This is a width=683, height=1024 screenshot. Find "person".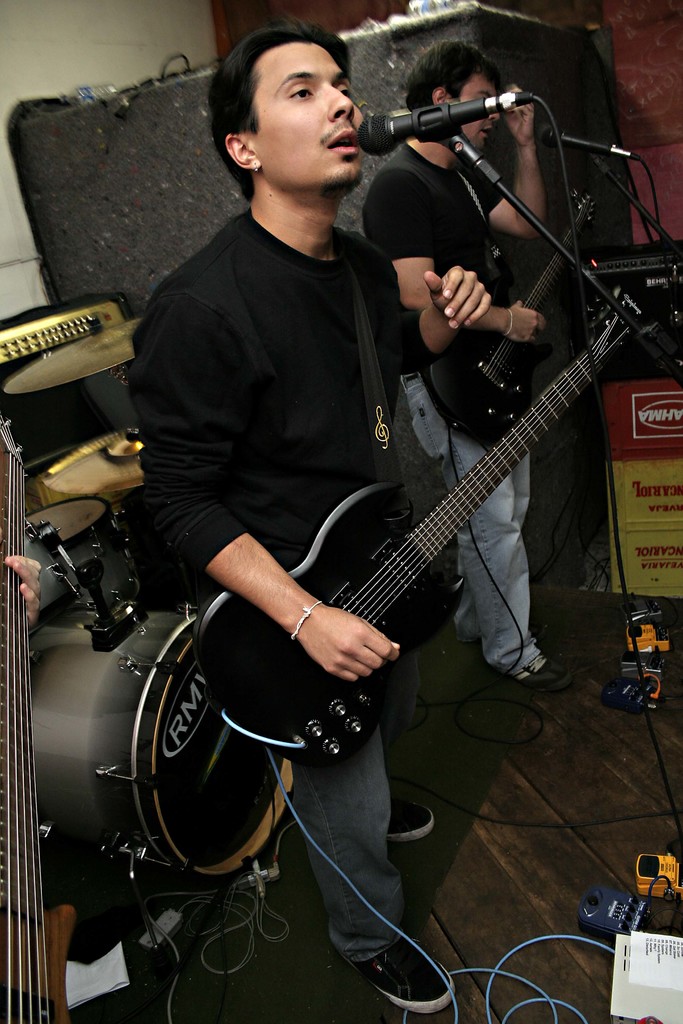
Bounding box: BBox(167, 15, 492, 1015).
